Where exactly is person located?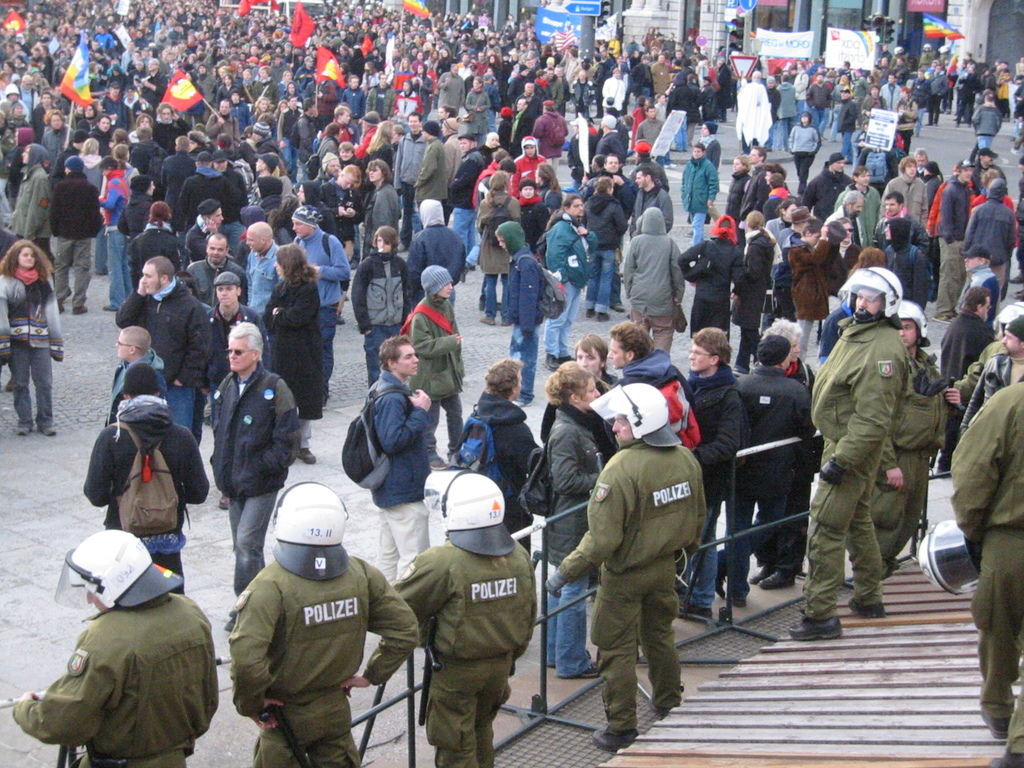
Its bounding box is crop(945, 299, 1023, 410).
